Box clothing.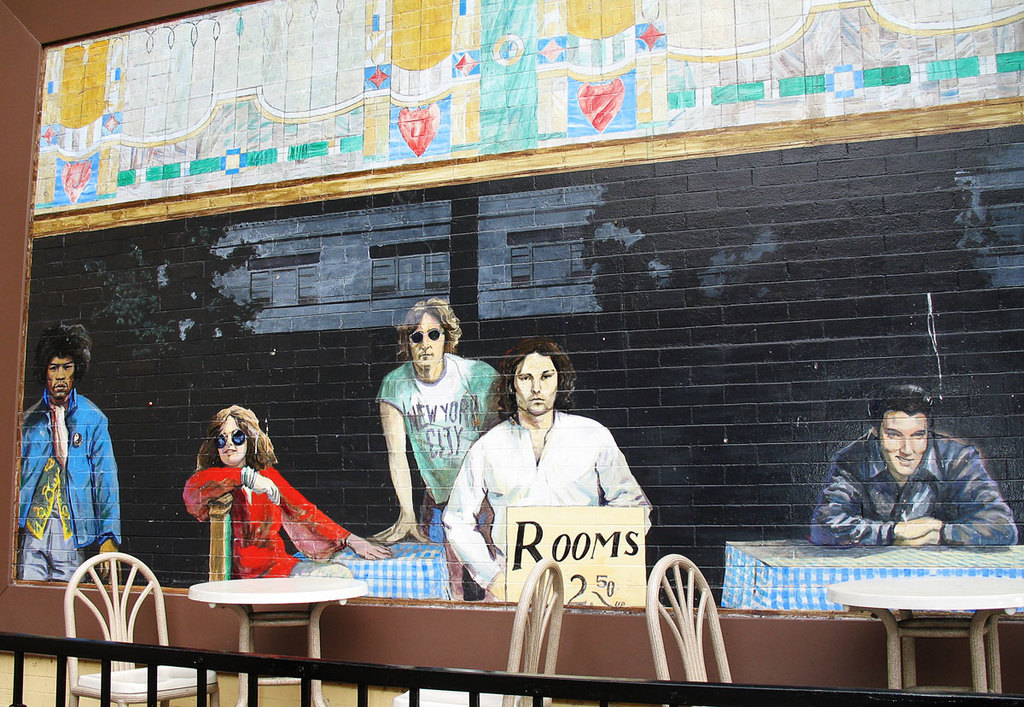
Rect(20, 382, 129, 597).
